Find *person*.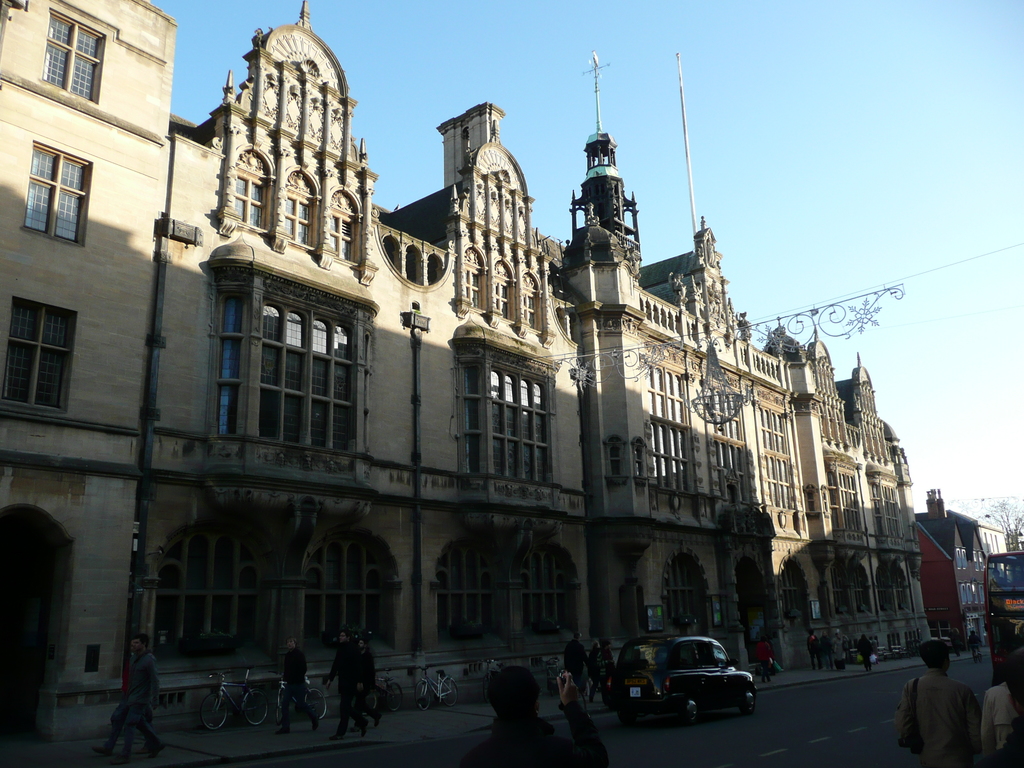
BBox(828, 628, 852, 669).
